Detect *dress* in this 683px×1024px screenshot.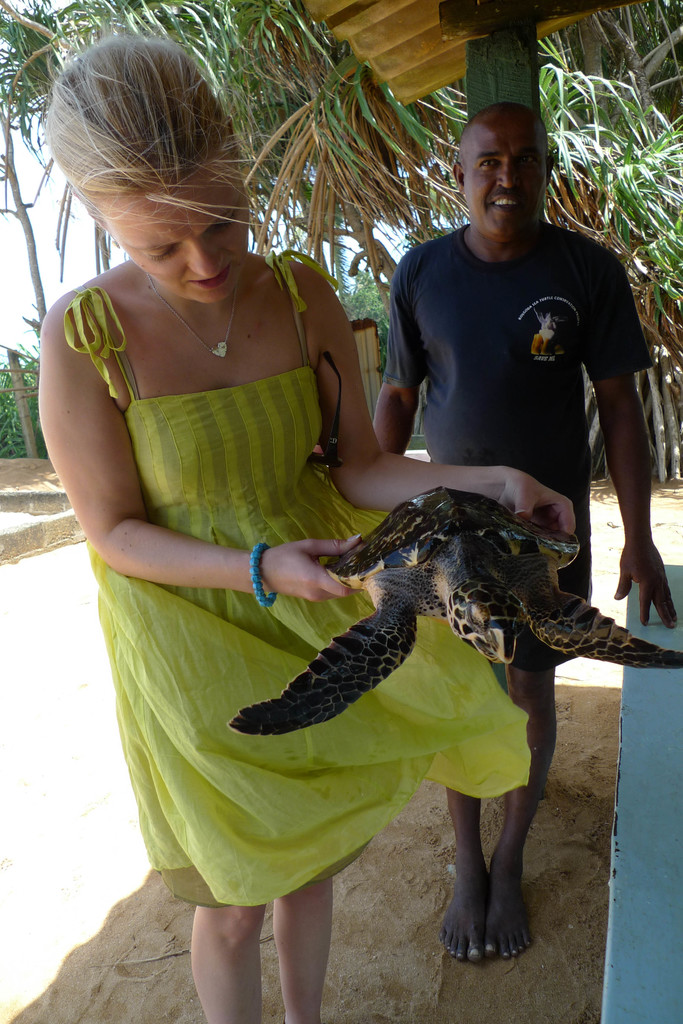
Detection: rect(63, 251, 533, 905).
